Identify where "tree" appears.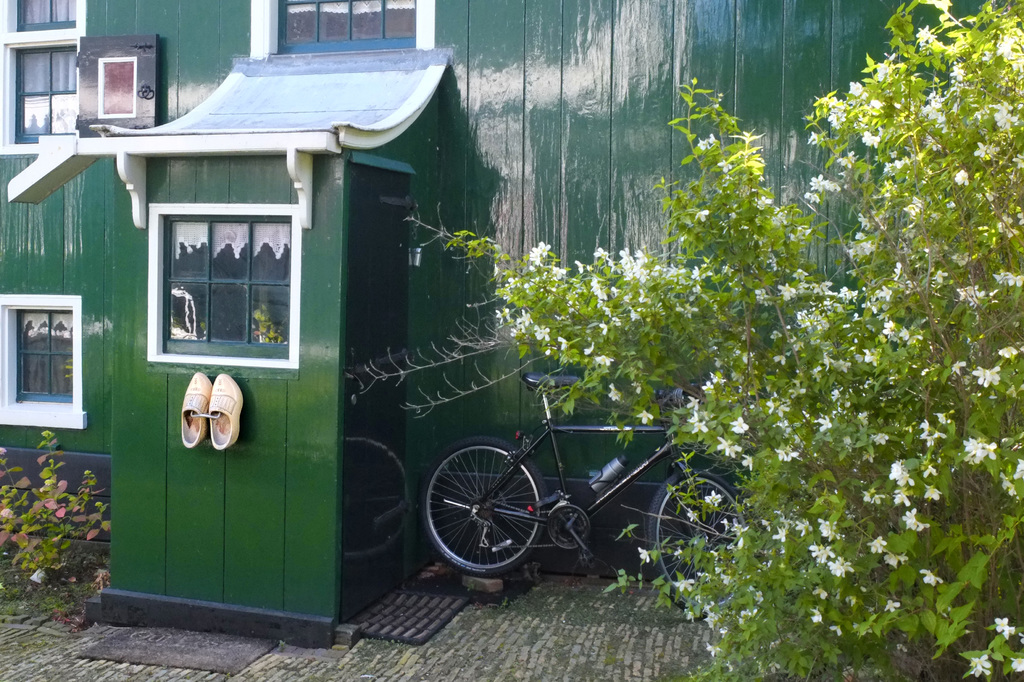
Appears at (x1=354, y1=0, x2=1023, y2=681).
